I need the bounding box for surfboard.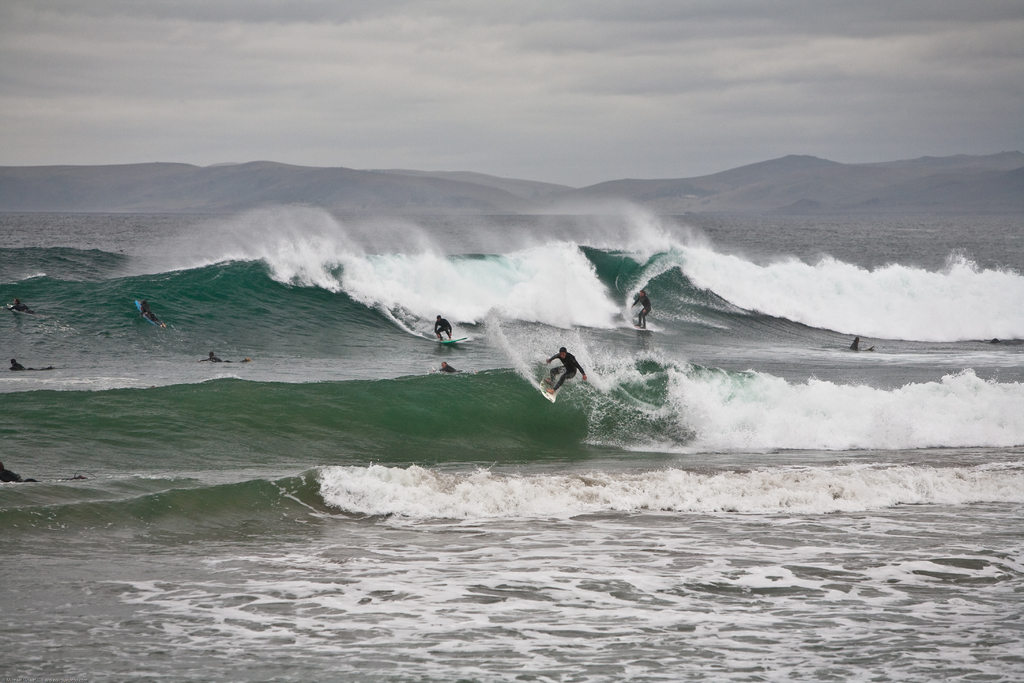
Here it is: [left=136, top=300, right=159, bottom=329].
